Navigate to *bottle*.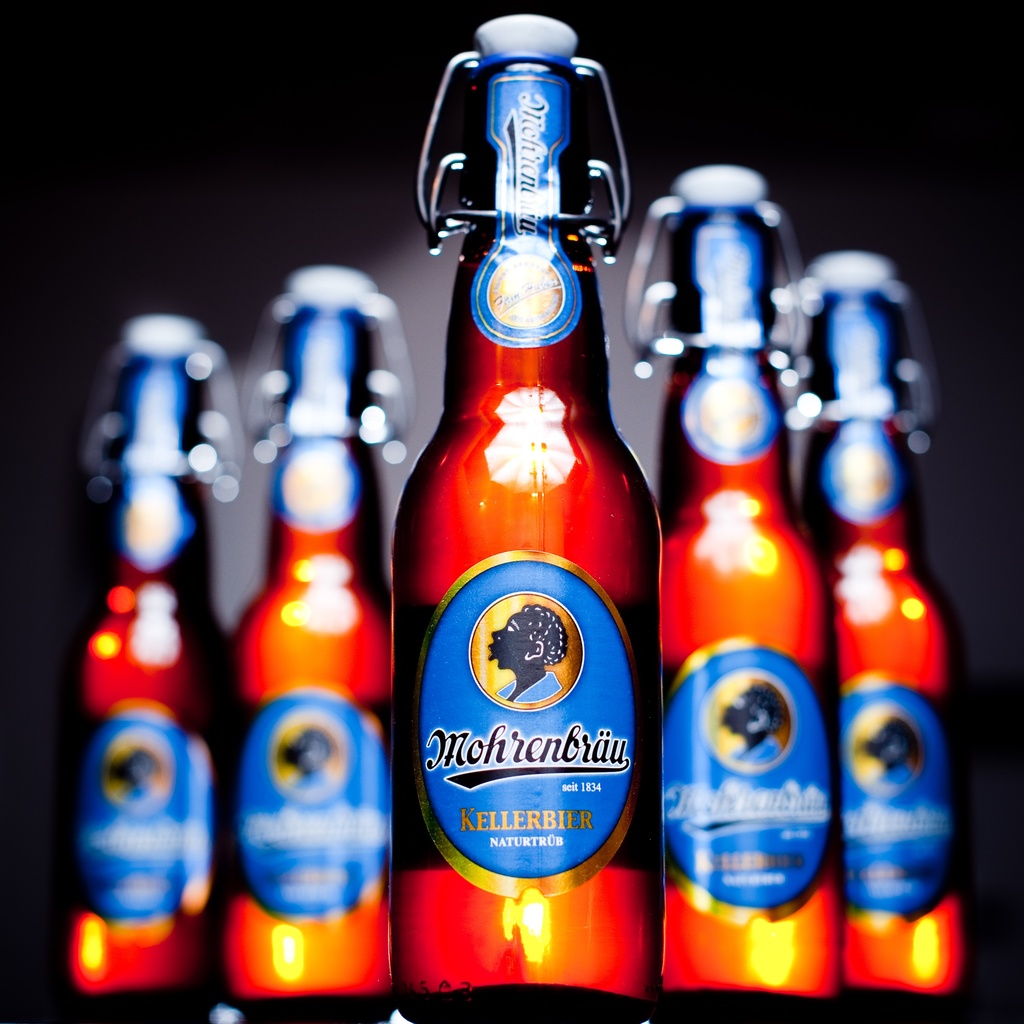
Navigation target: pyautogui.locateOnScreen(219, 260, 410, 1023).
